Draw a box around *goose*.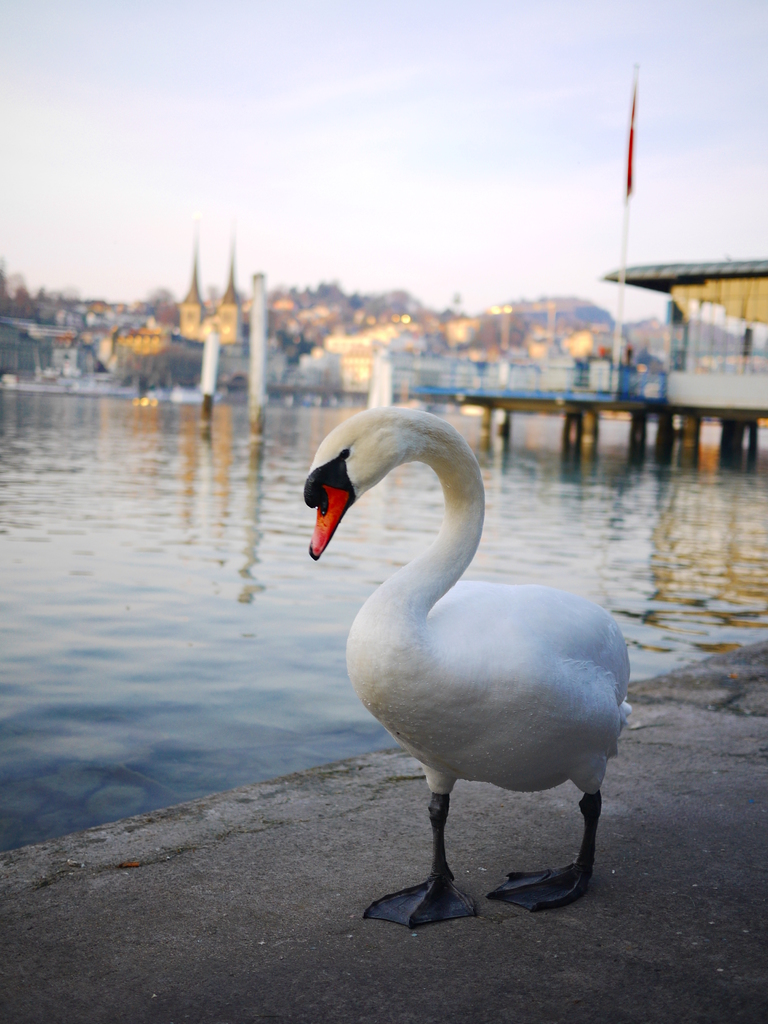
<region>282, 414, 649, 931</region>.
